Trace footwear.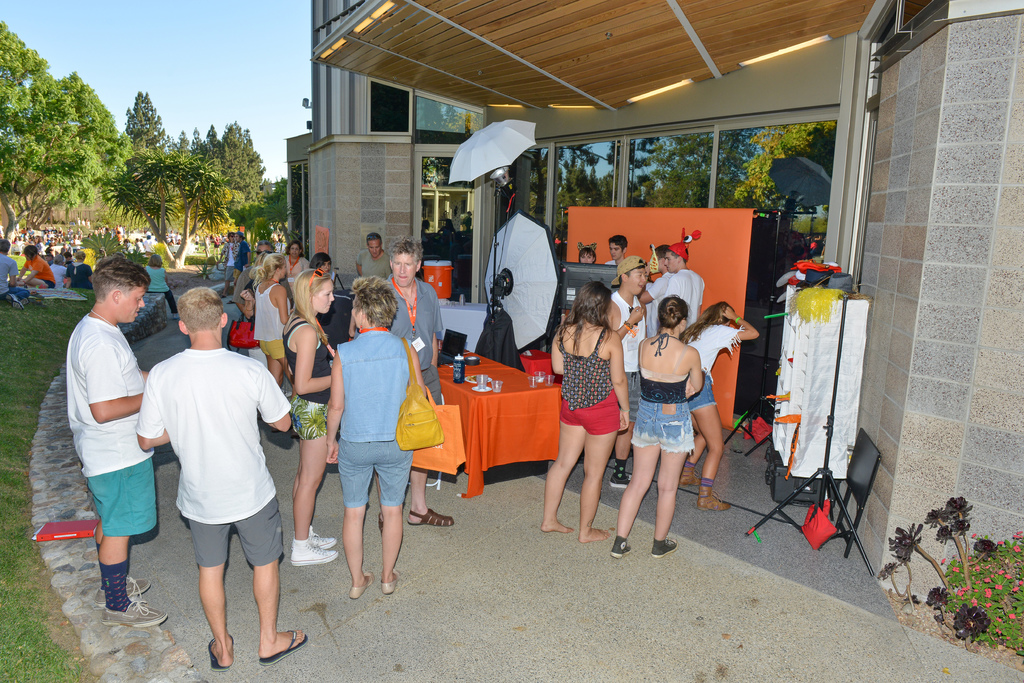
Traced to locate(650, 535, 680, 558).
